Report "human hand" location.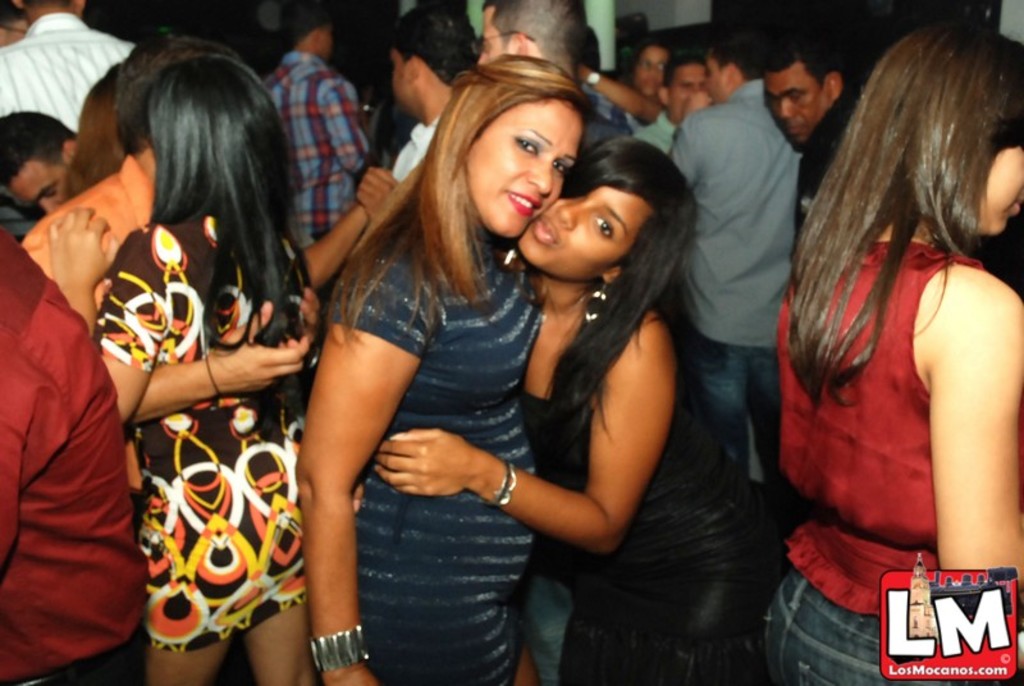
Report: BBox(668, 91, 708, 188).
